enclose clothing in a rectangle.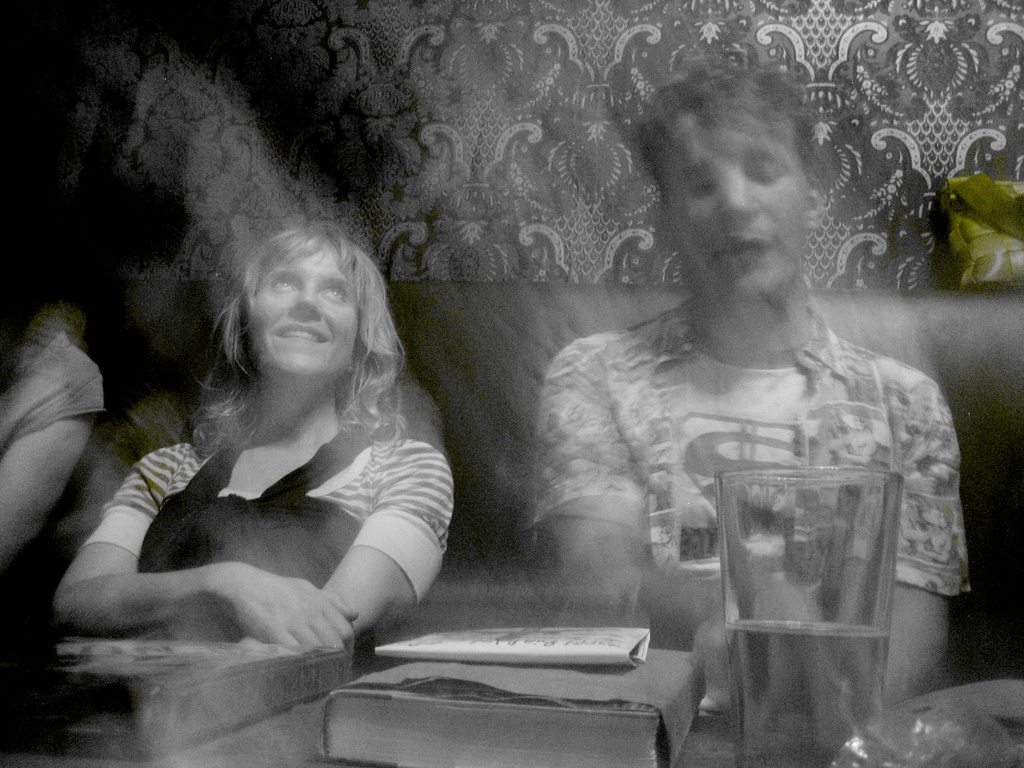
[0,328,106,761].
